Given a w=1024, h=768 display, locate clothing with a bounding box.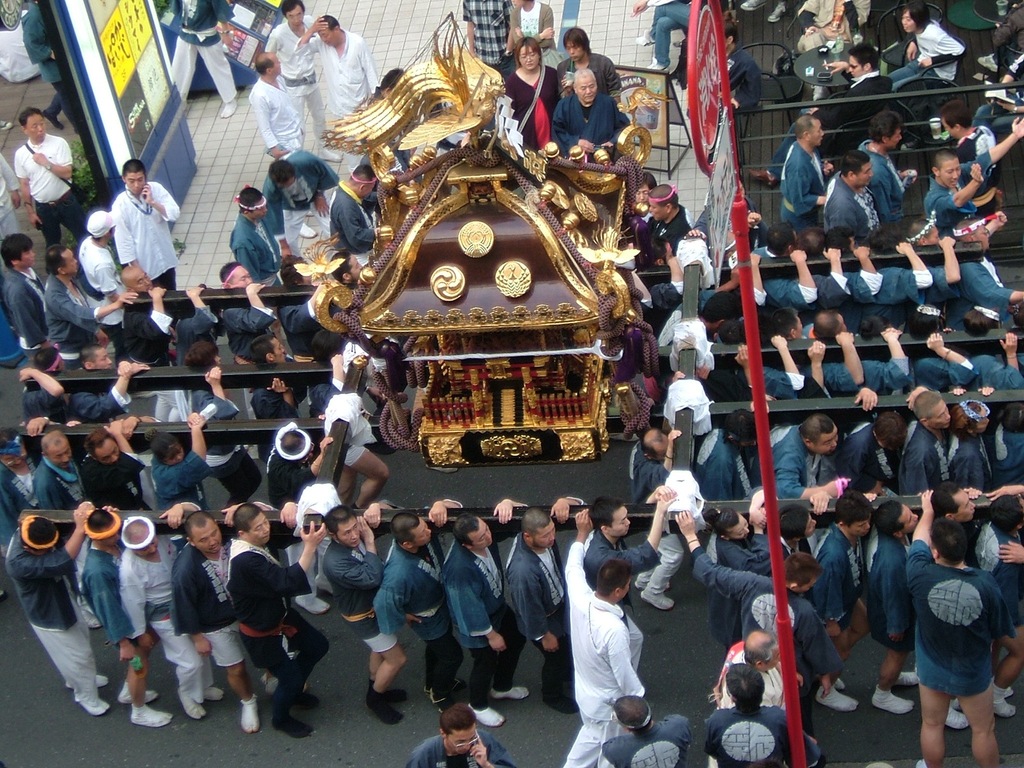
Located: (166, 0, 243, 104).
